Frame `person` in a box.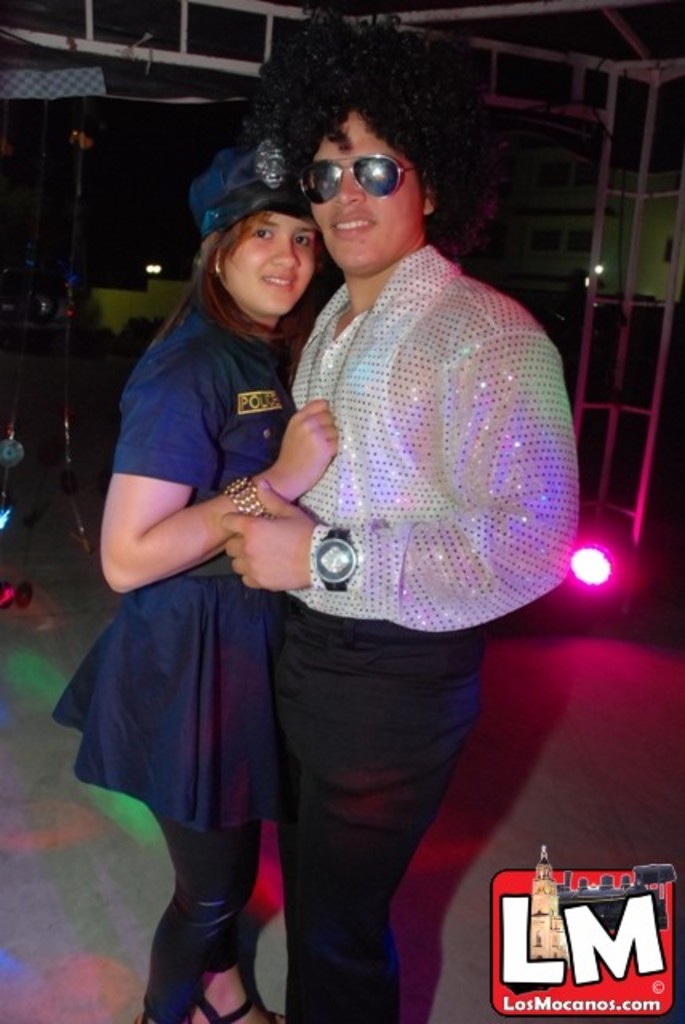
pyautogui.locateOnScreen(219, 10, 583, 1022).
